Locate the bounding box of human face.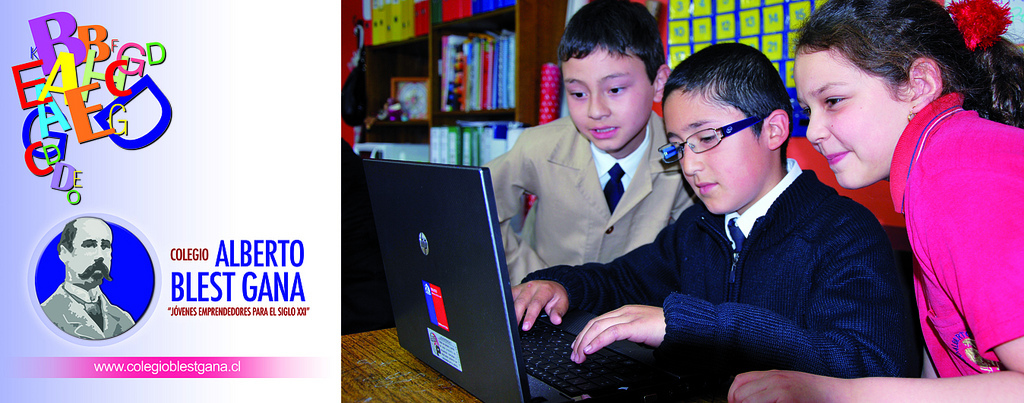
Bounding box: BBox(662, 87, 765, 209).
